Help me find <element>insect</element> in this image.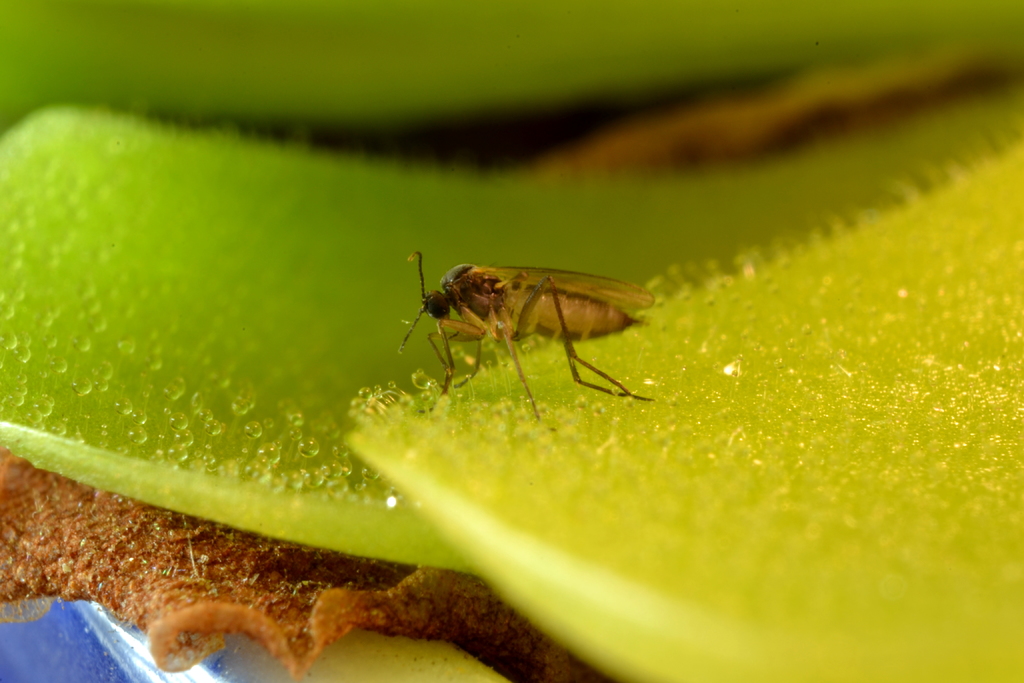
Found it: <region>388, 247, 656, 432</region>.
